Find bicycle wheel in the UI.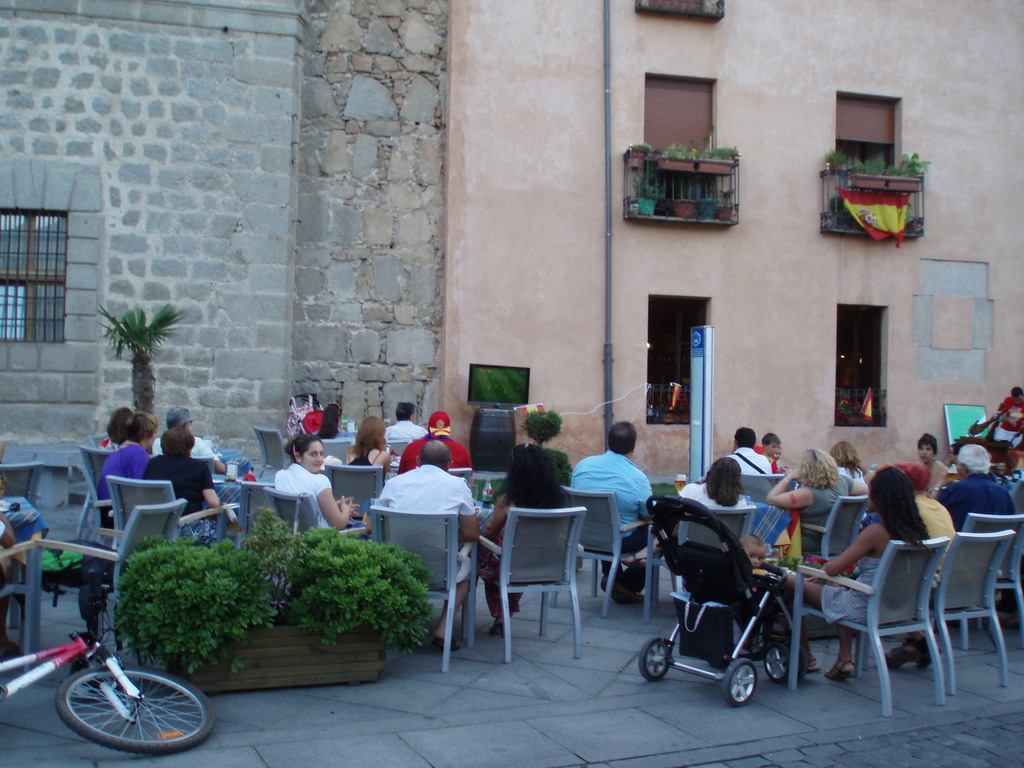
UI element at Rect(721, 657, 754, 709).
